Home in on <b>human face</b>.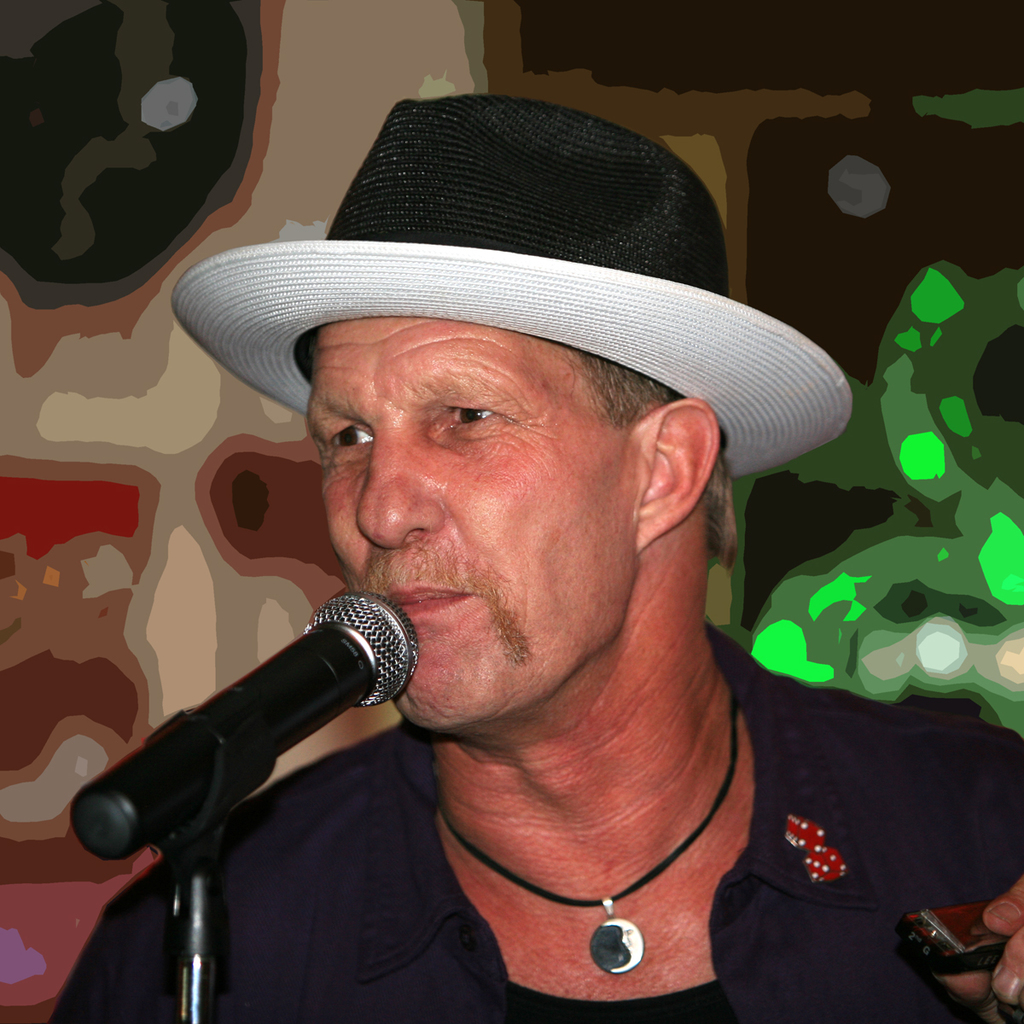
Homed in at <box>303,317,627,742</box>.
